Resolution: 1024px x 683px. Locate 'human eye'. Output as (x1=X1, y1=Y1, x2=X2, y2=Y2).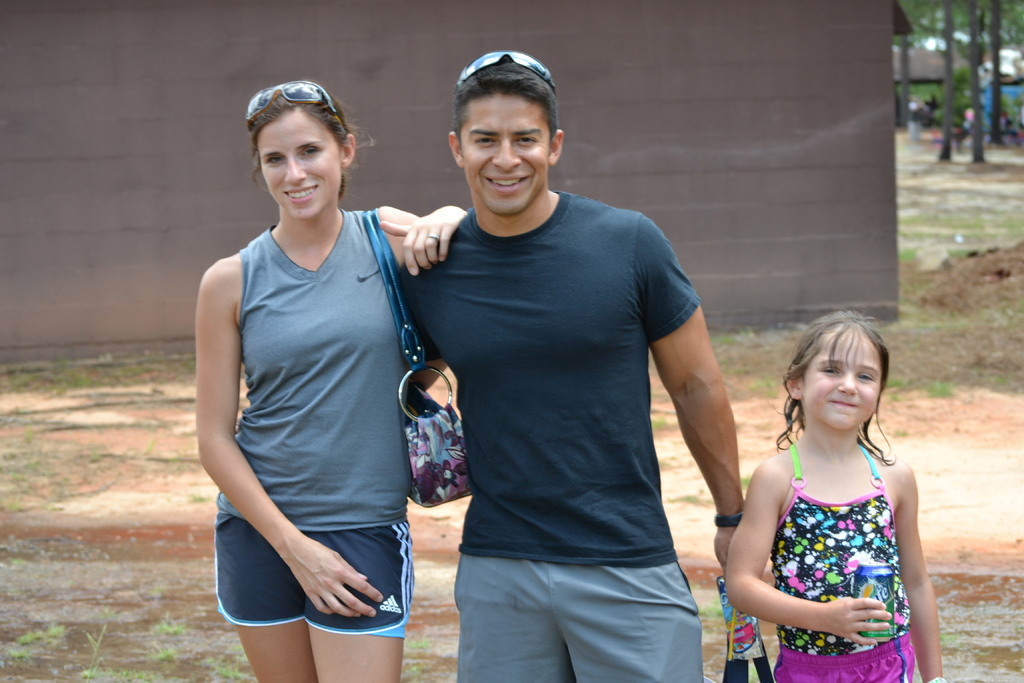
(x1=510, y1=132, x2=540, y2=147).
